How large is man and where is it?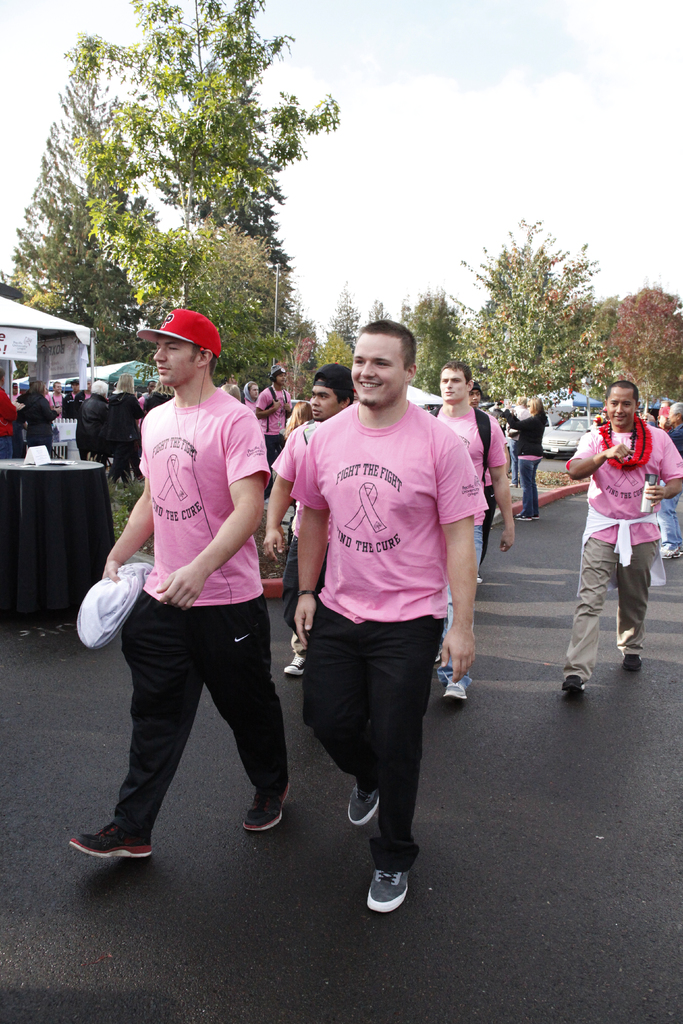
Bounding box: <box>429,361,518,702</box>.
